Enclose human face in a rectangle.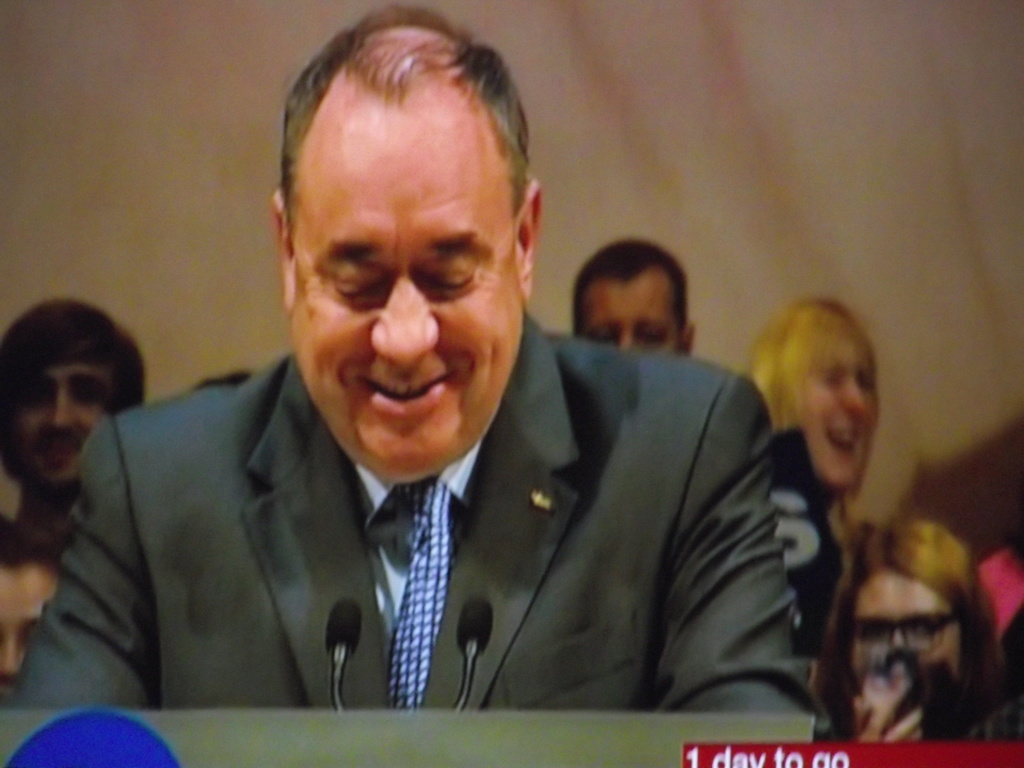
[0, 559, 72, 688].
